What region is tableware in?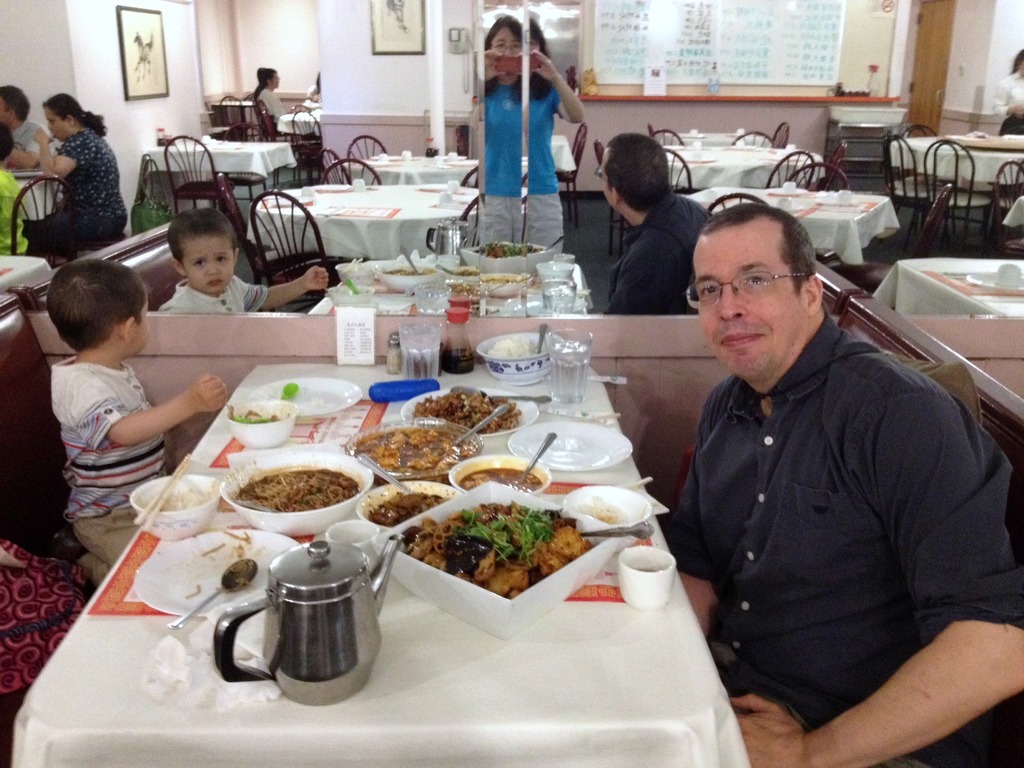
left=955, top=258, right=1023, bottom=290.
